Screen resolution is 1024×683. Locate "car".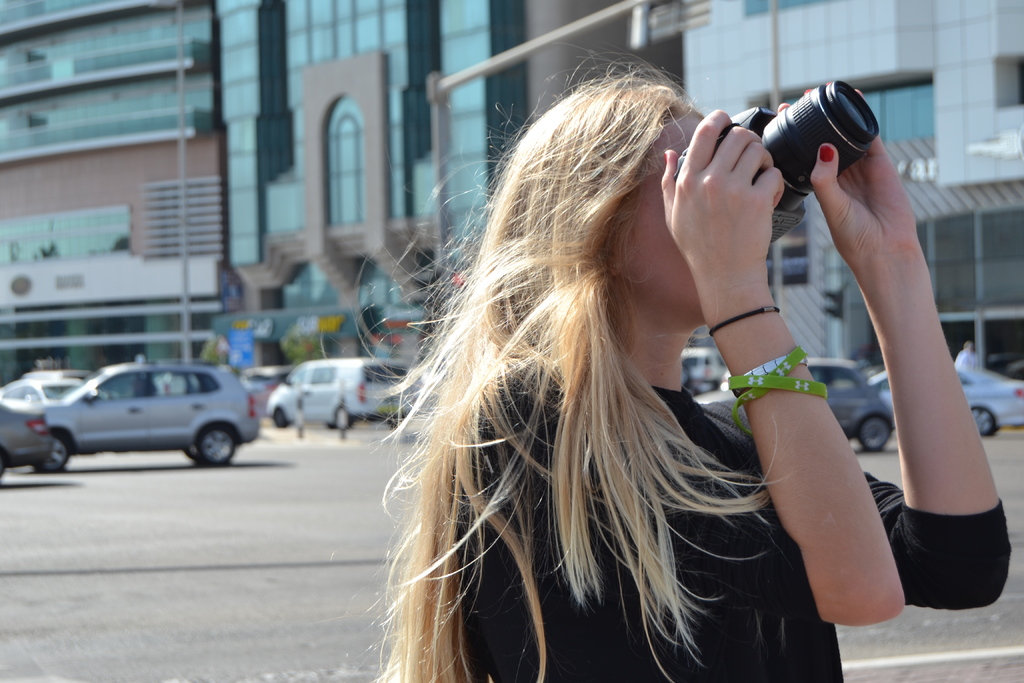
[left=245, top=362, right=289, bottom=386].
